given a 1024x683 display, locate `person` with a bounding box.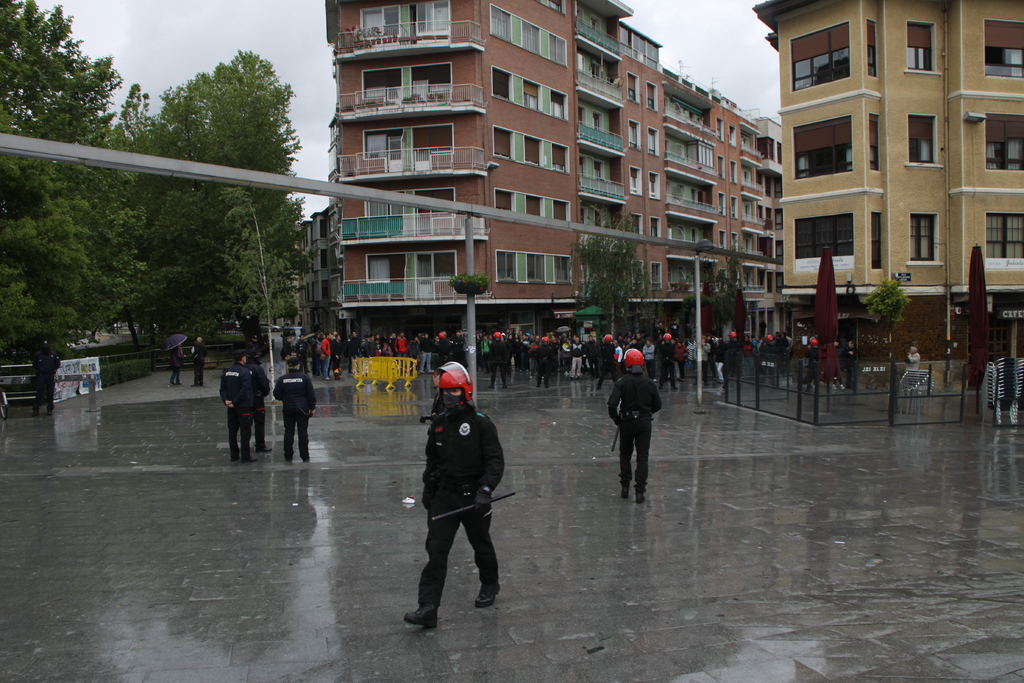
Located: box(221, 355, 254, 463).
